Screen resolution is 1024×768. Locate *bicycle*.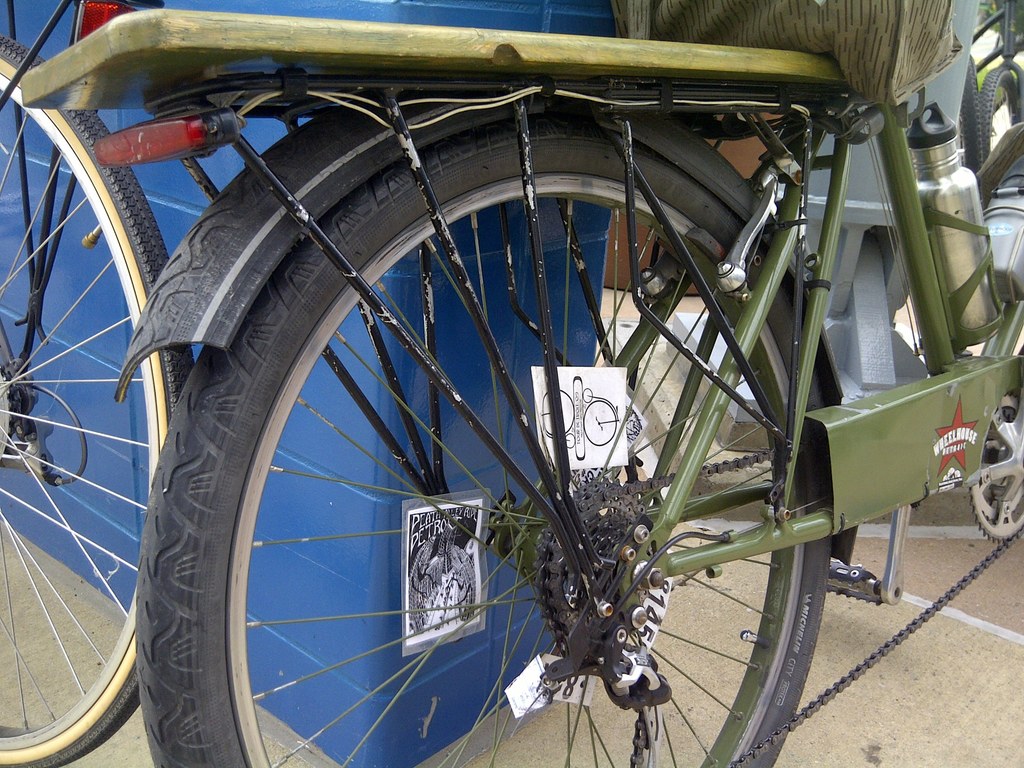
17 0 1023 767.
